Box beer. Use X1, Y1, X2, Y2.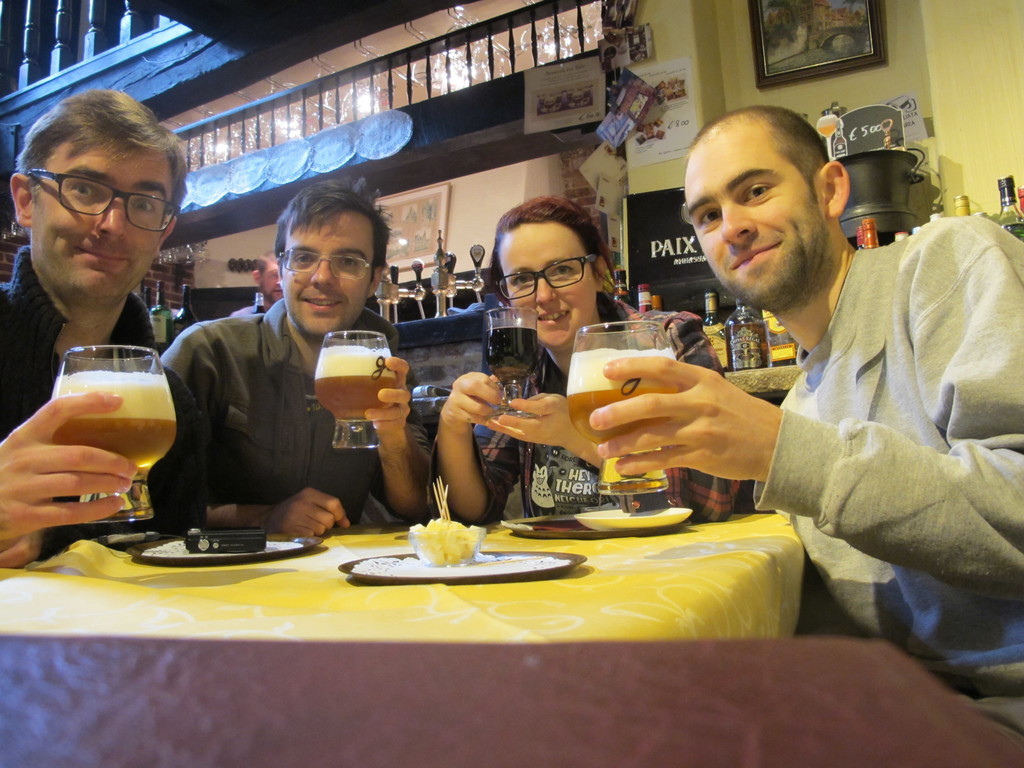
318, 343, 394, 419.
